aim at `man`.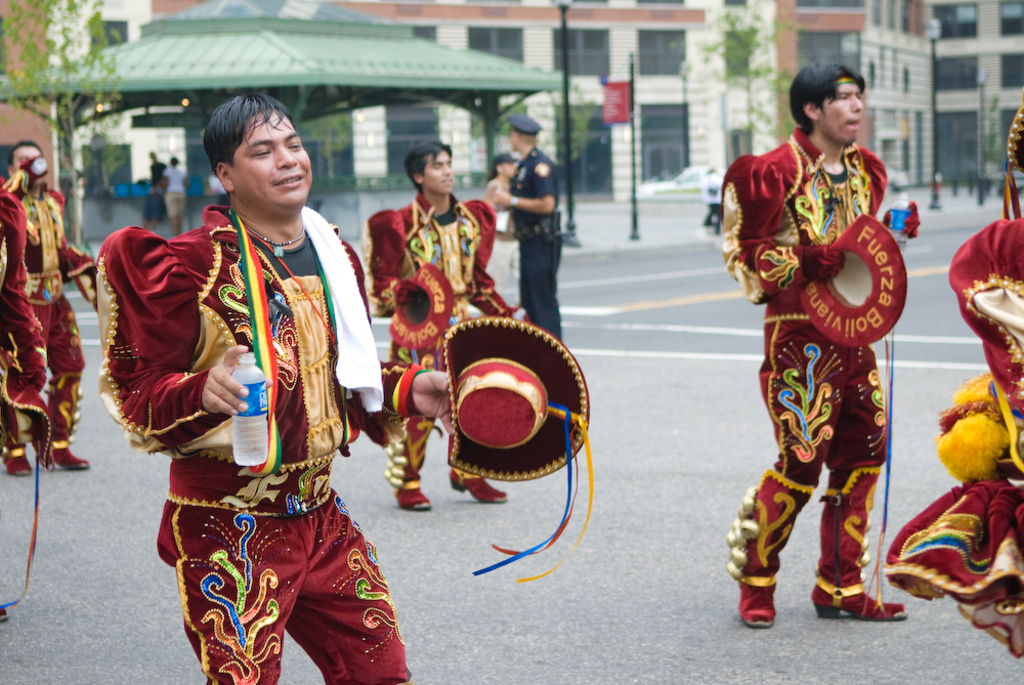
Aimed at <bbox>0, 141, 101, 478</bbox>.
